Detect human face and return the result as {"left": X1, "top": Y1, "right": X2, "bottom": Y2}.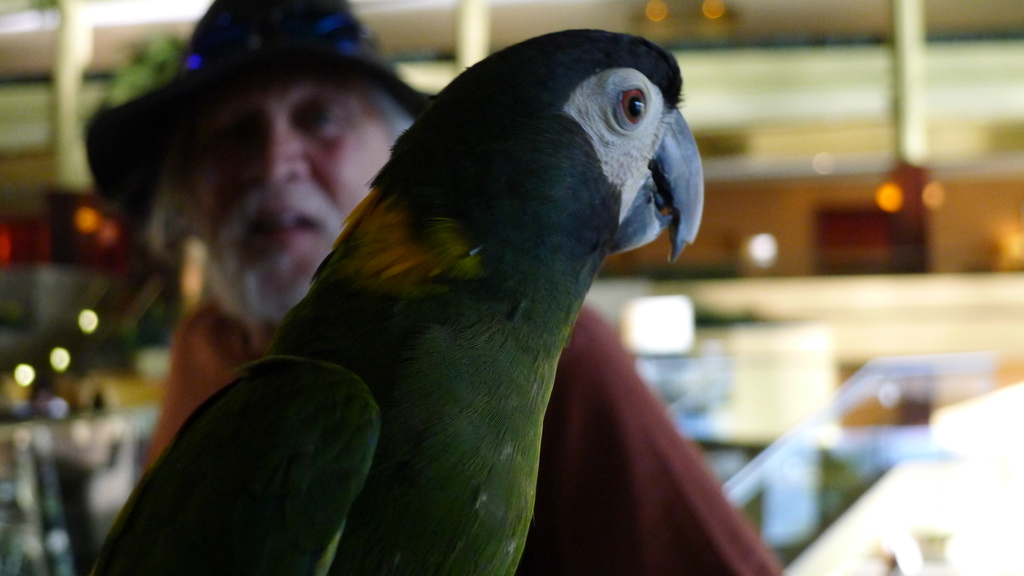
{"left": 166, "top": 67, "right": 404, "bottom": 330}.
